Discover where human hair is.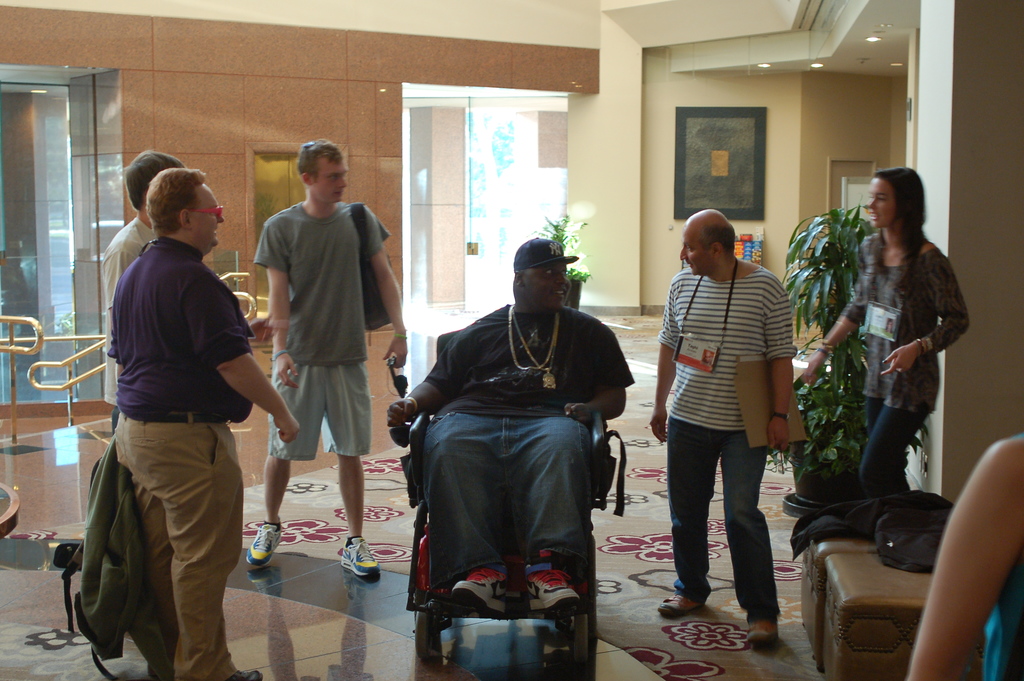
Discovered at bbox(881, 165, 947, 256).
